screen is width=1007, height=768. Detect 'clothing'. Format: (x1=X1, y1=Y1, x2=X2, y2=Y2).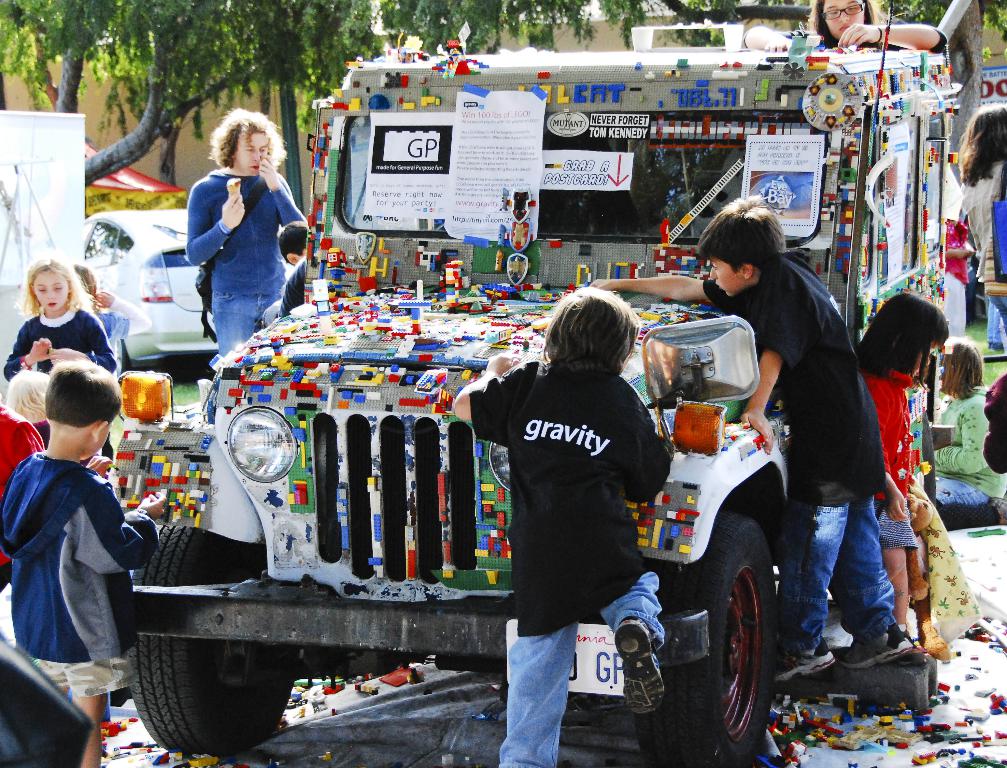
(x1=955, y1=157, x2=1005, y2=353).
